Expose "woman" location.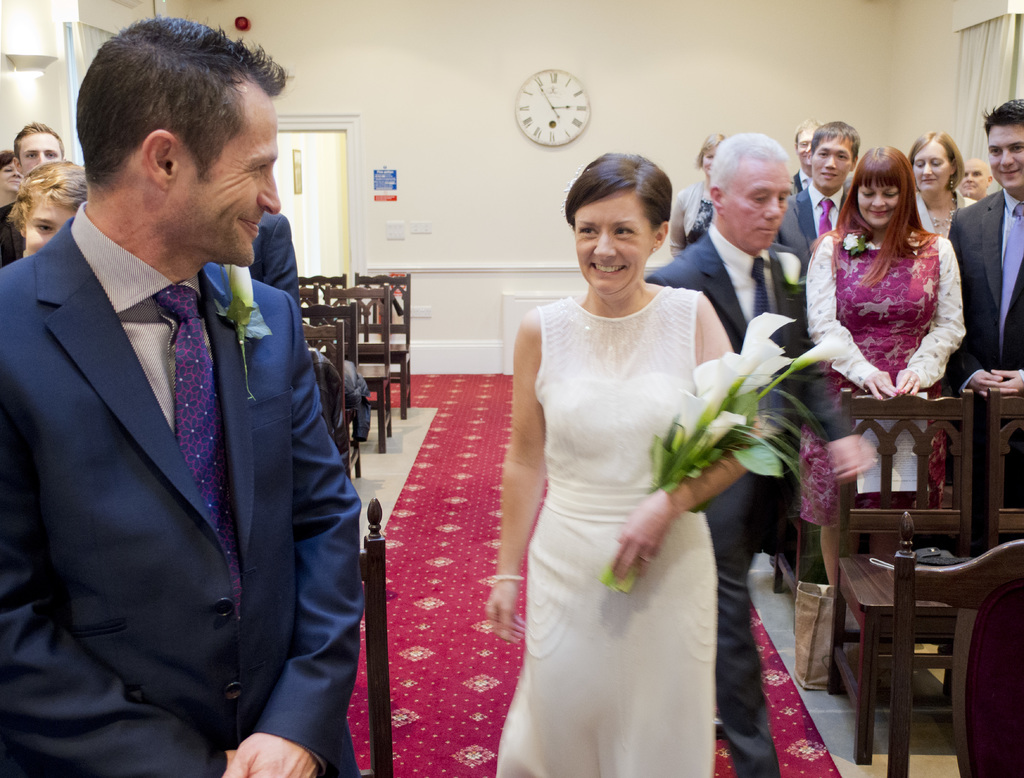
Exposed at locate(672, 131, 728, 261).
